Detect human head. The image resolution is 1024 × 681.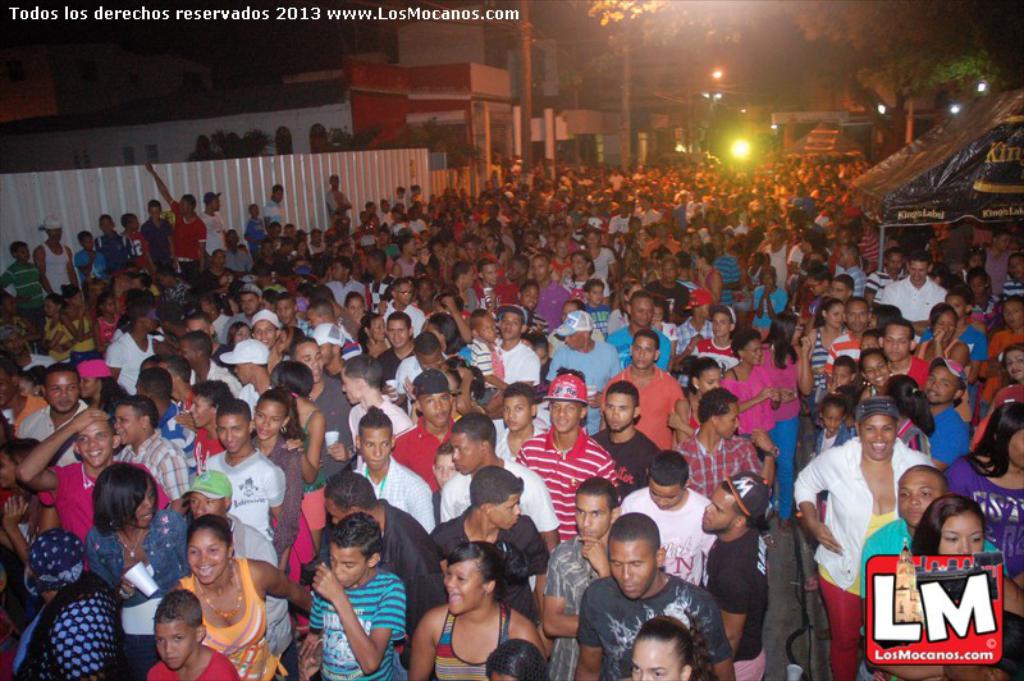
[x1=1006, y1=253, x2=1023, y2=283].
